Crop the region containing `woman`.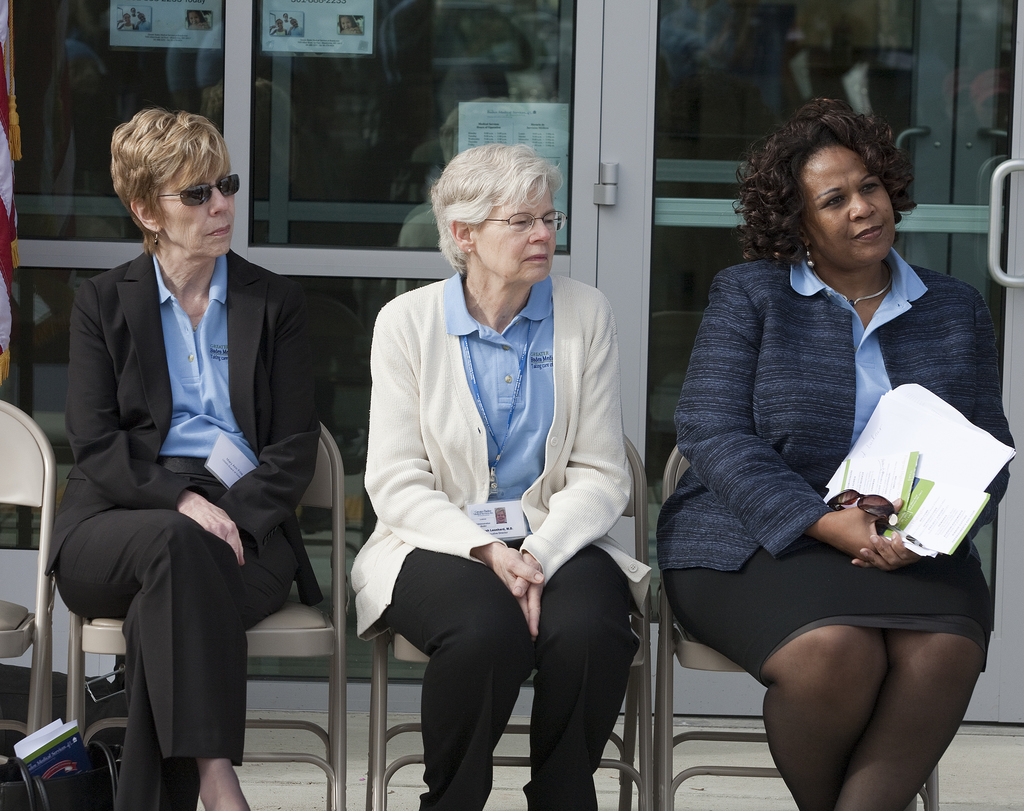
Crop region: BBox(666, 99, 991, 810).
